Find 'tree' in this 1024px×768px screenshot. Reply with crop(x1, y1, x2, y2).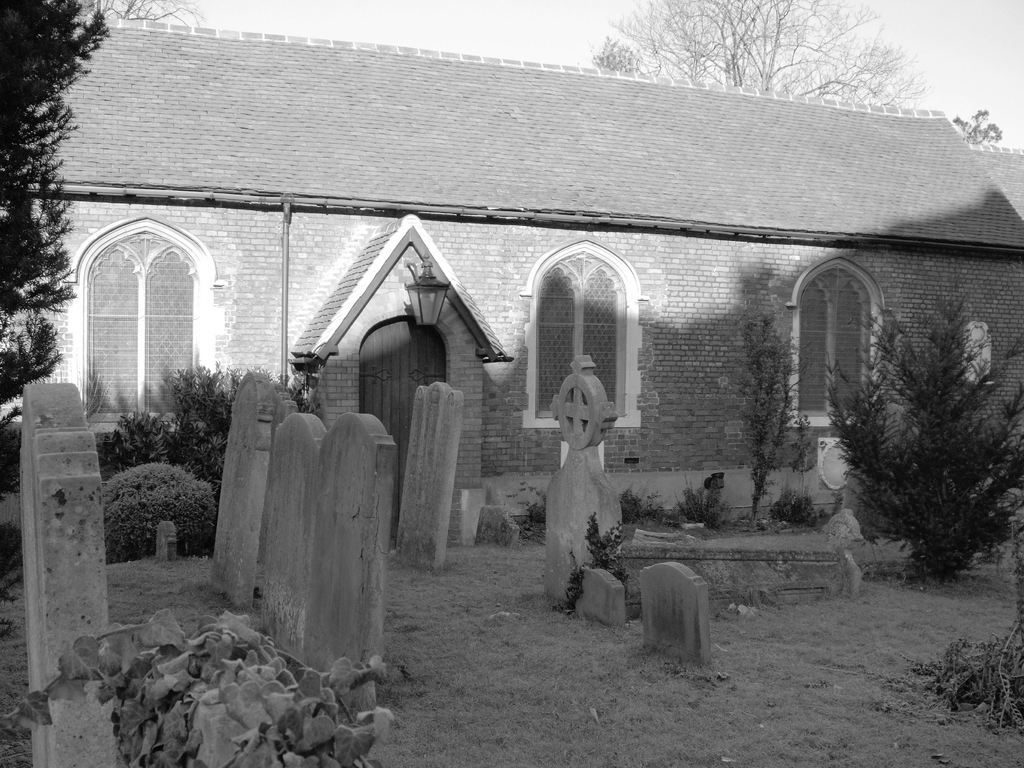
crop(7, 8, 95, 374).
